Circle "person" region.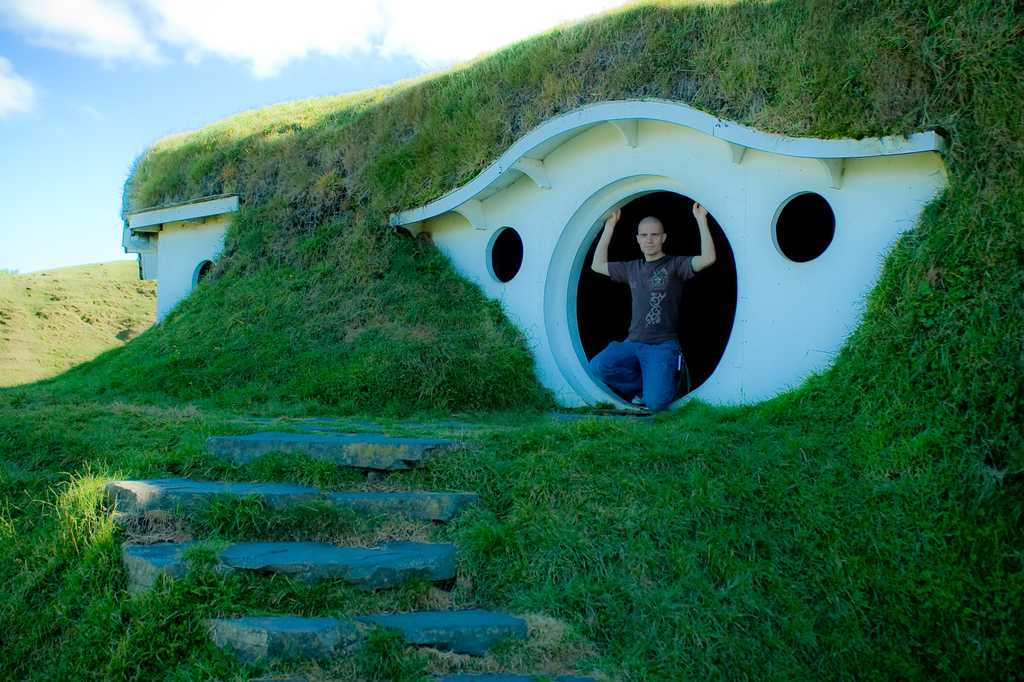
Region: left=591, top=178, right=733, bottom=425.
